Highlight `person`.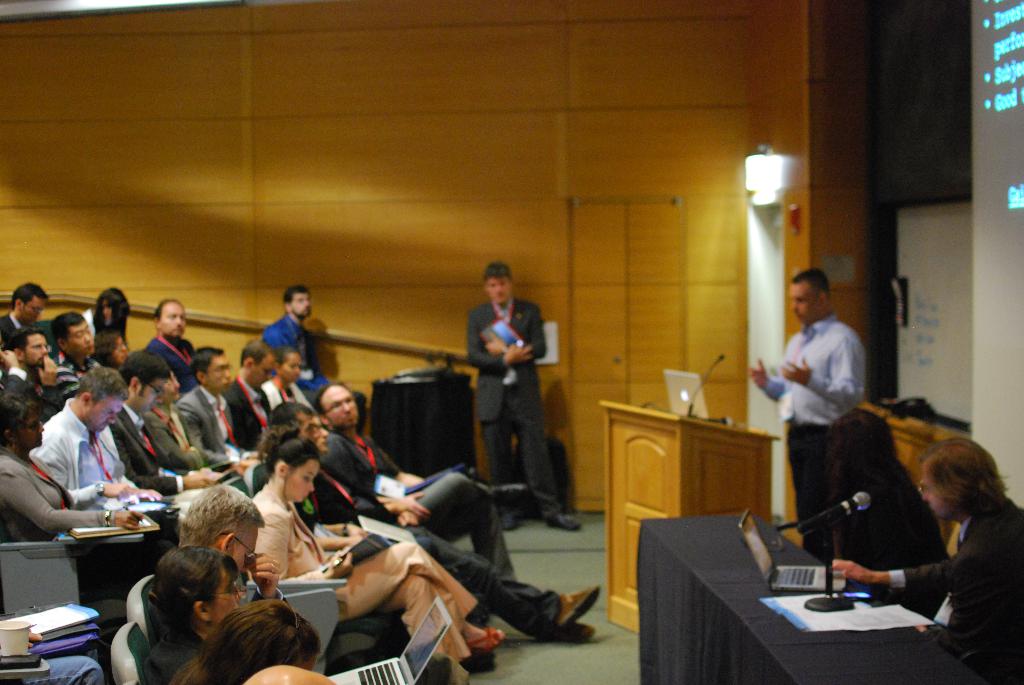
Highlighted region: [x1=0, y1=328, x2=83, y2=409].
